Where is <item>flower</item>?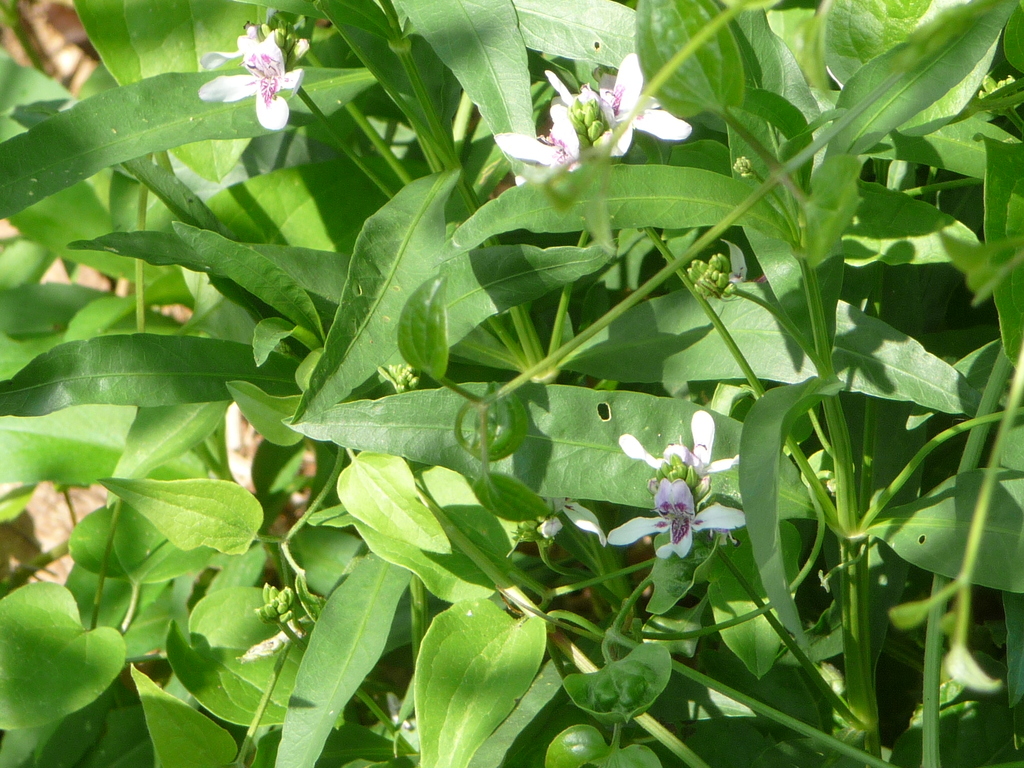
l=614, t=410, r=739, b=496.
